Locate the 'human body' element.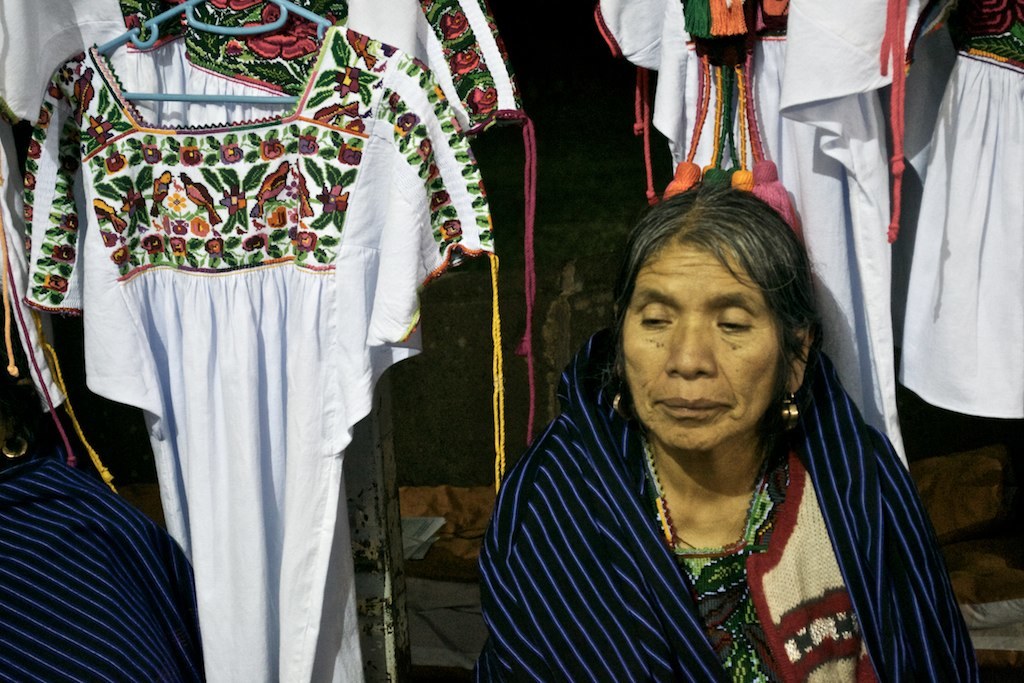
Element bbox: x1=531, y1=179, x2=941, y2=668.
